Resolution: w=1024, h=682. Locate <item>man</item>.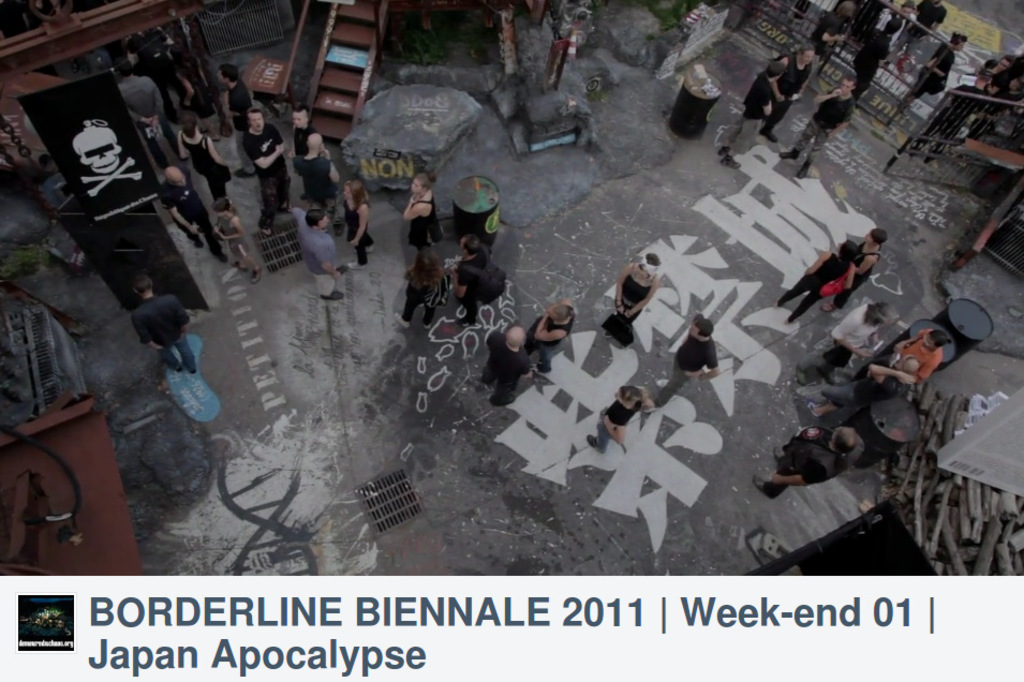
l=893, t=331, r=946, b=383.
